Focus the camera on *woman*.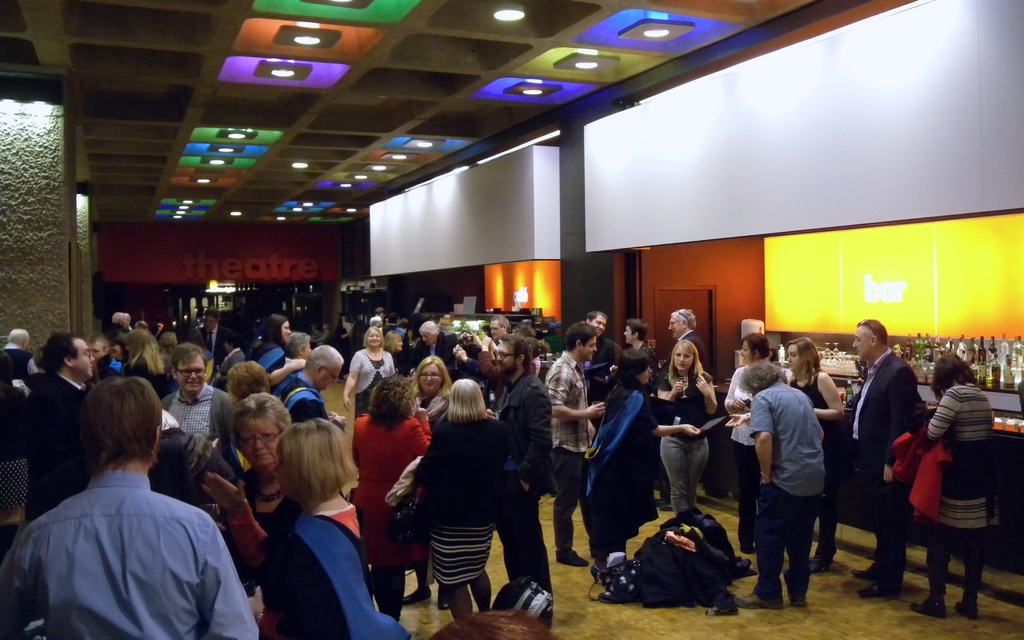
Focus region: l=724, t=332, r=783, b=556.
